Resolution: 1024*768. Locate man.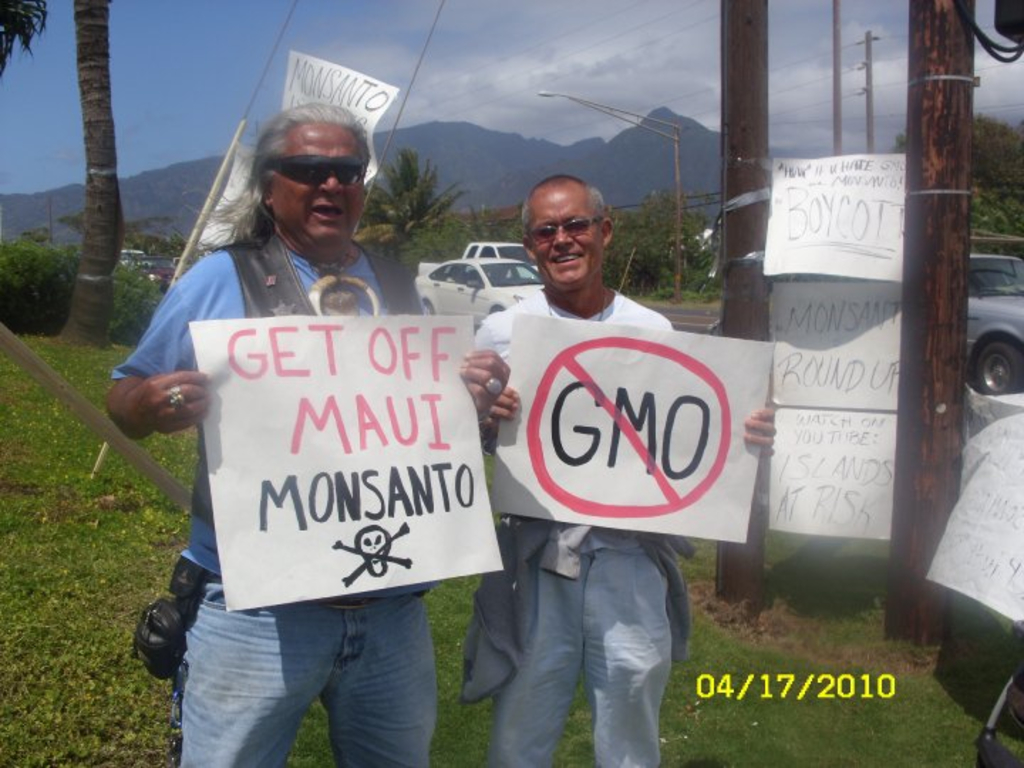
461, 185, 738, 728.
